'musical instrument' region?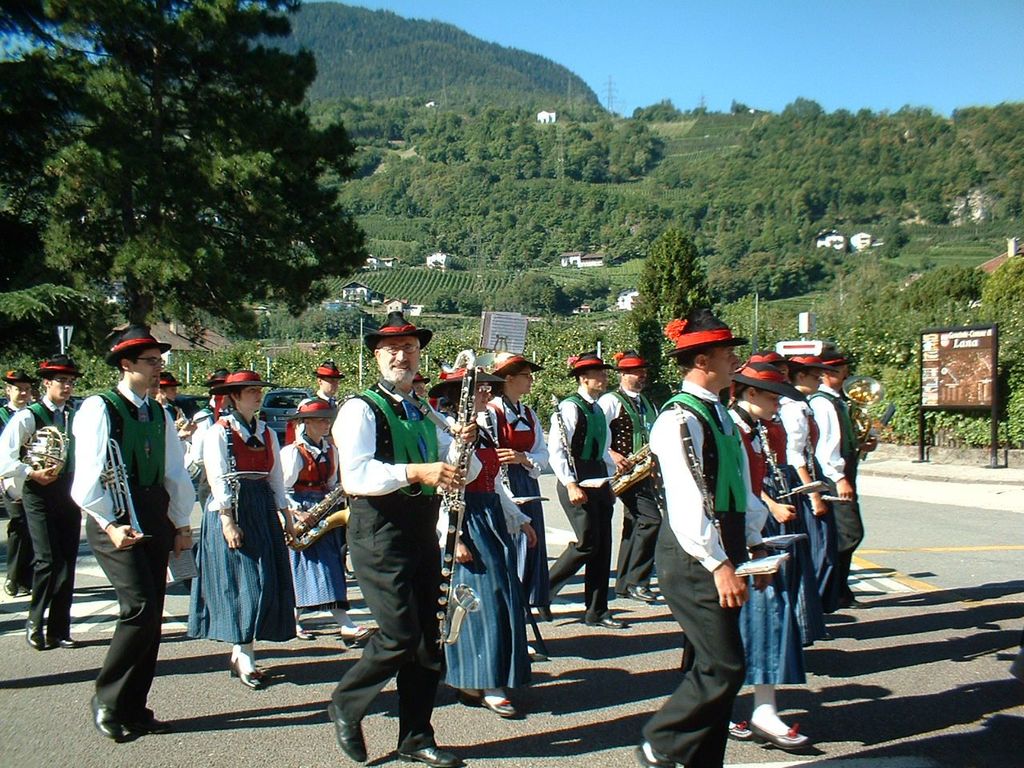
locate(835, 374, 887, 474)
